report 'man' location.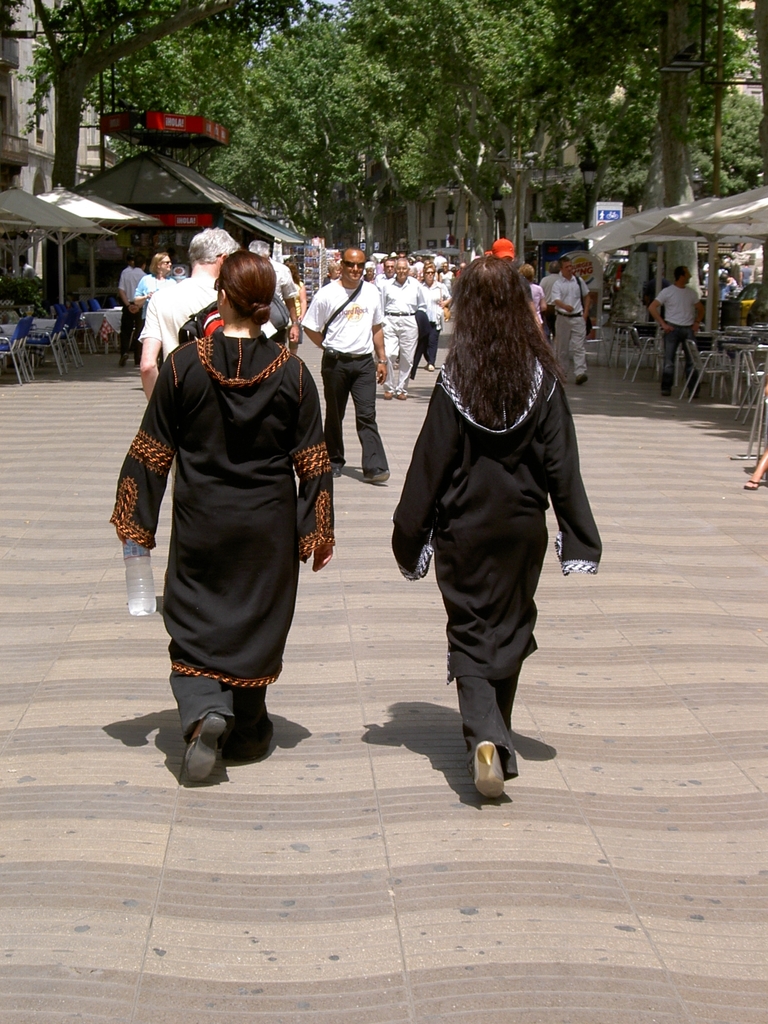
Report: detection(380, 256, 428, 401).
